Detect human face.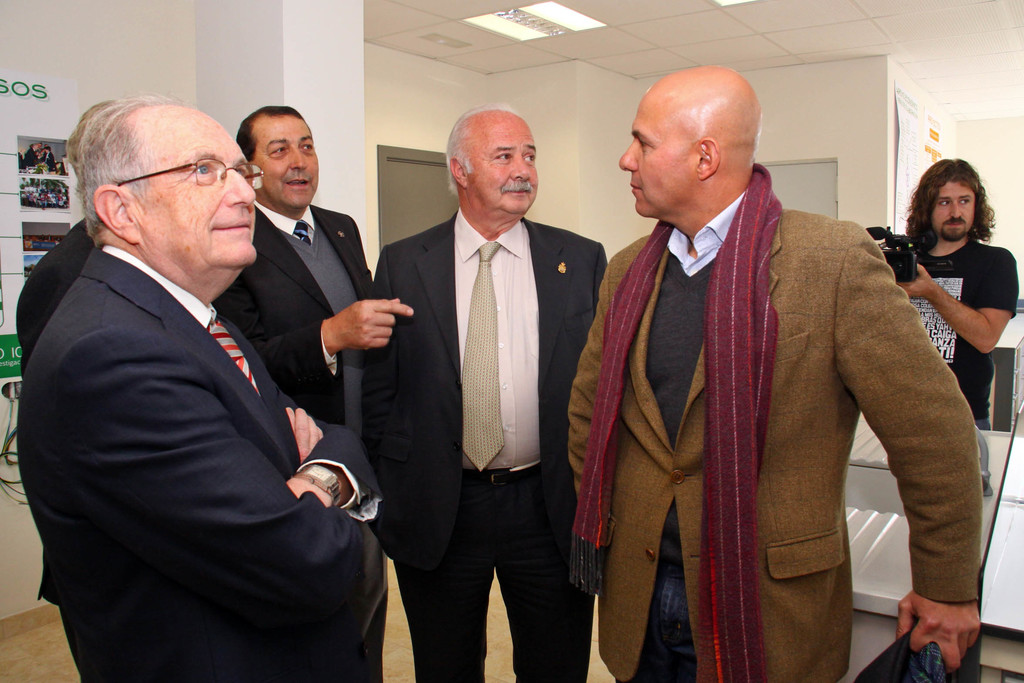
Detected at crop(618, 95, 695, 220).
